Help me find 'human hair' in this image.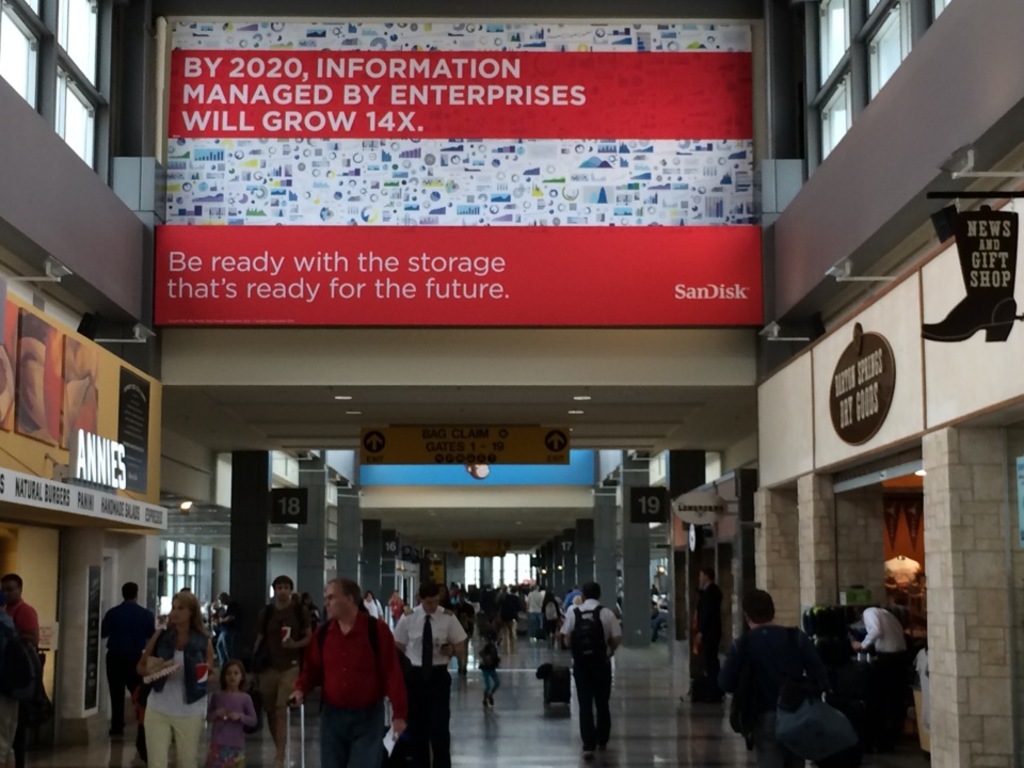
Found it: 417/583/438/605.
